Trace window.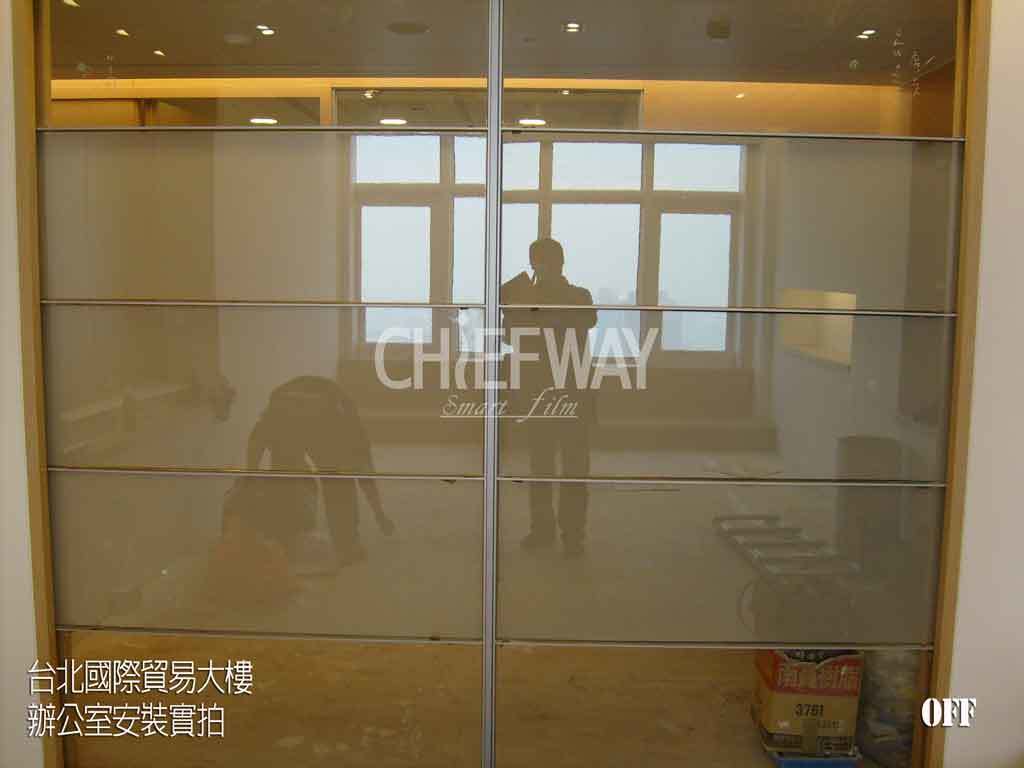
Traced to BBox(350, 121, 747, 372).
